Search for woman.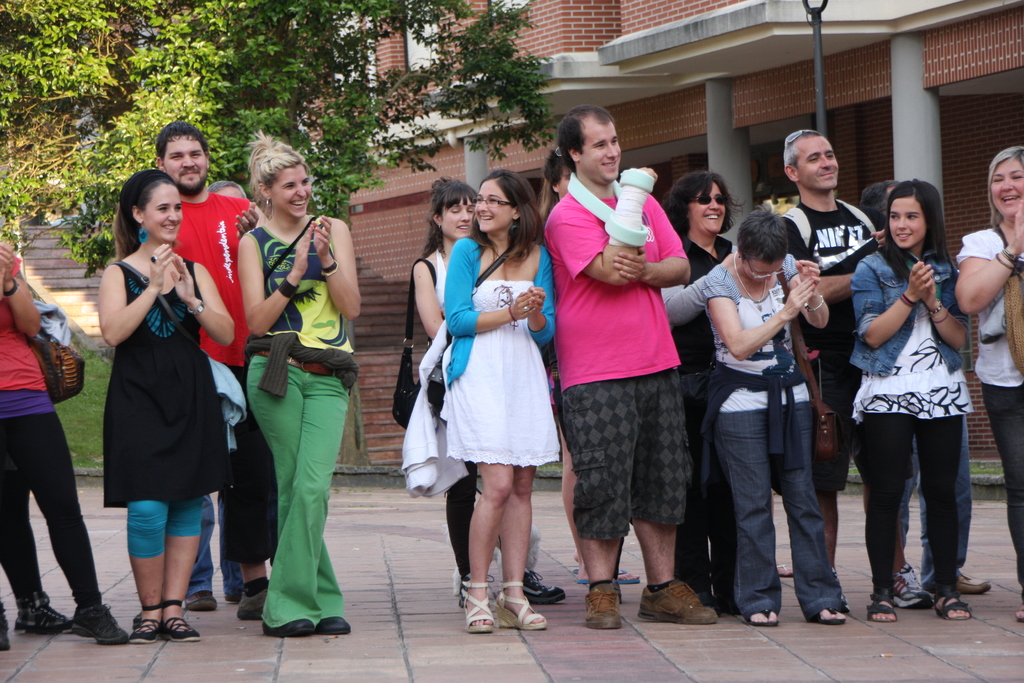
Found at x1=701, y1=211, x2=852, y2=628.
